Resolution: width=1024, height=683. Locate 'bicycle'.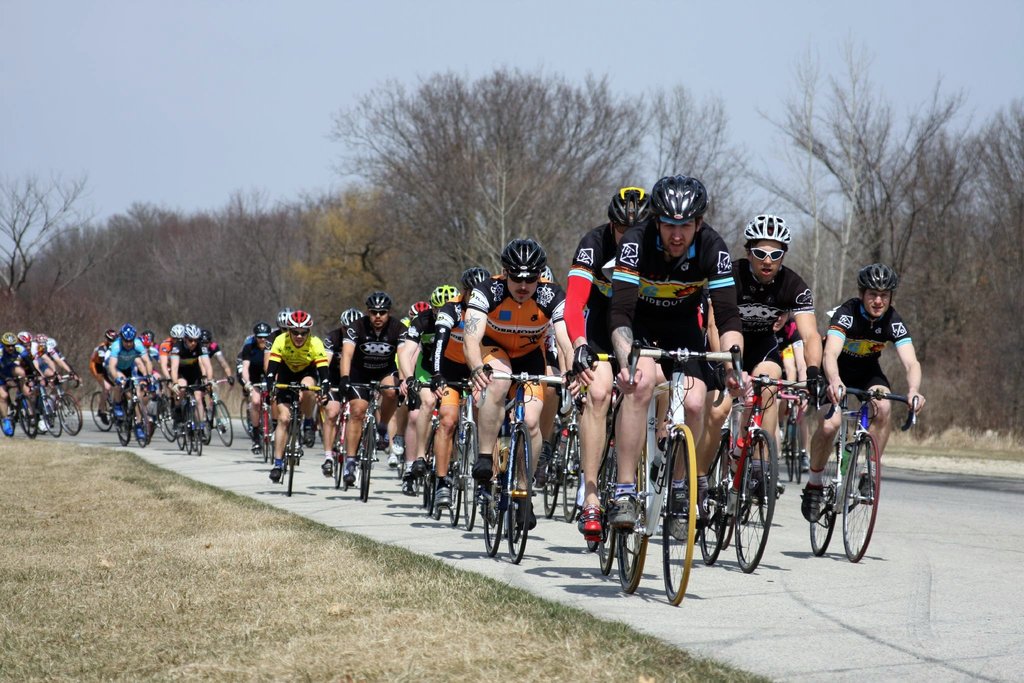
[125,383,173,456].
